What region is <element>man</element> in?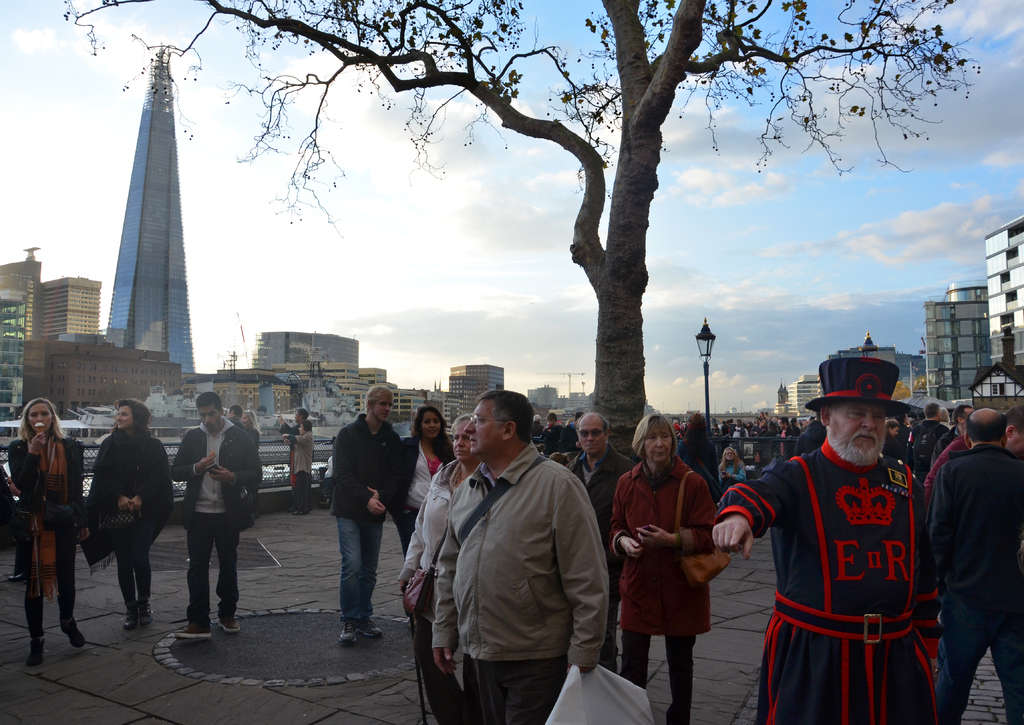
rect(924, 404, 1023, 724).
